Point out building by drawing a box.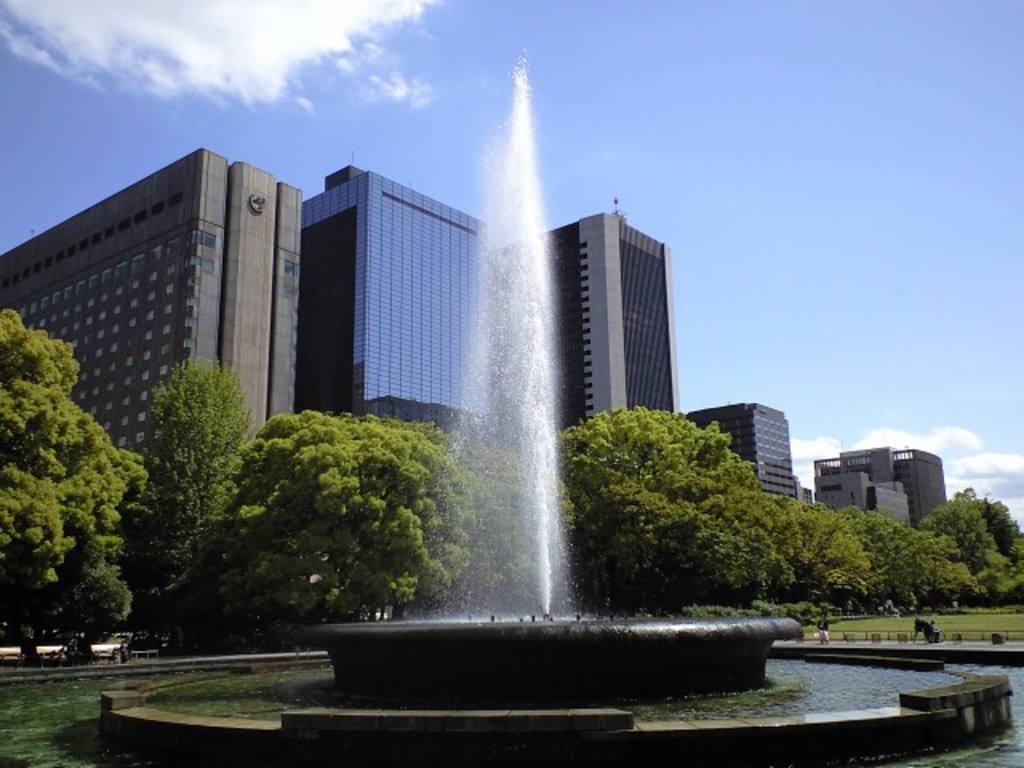
pyautogui.locateOnScreen(302, 160, 496, 440).
